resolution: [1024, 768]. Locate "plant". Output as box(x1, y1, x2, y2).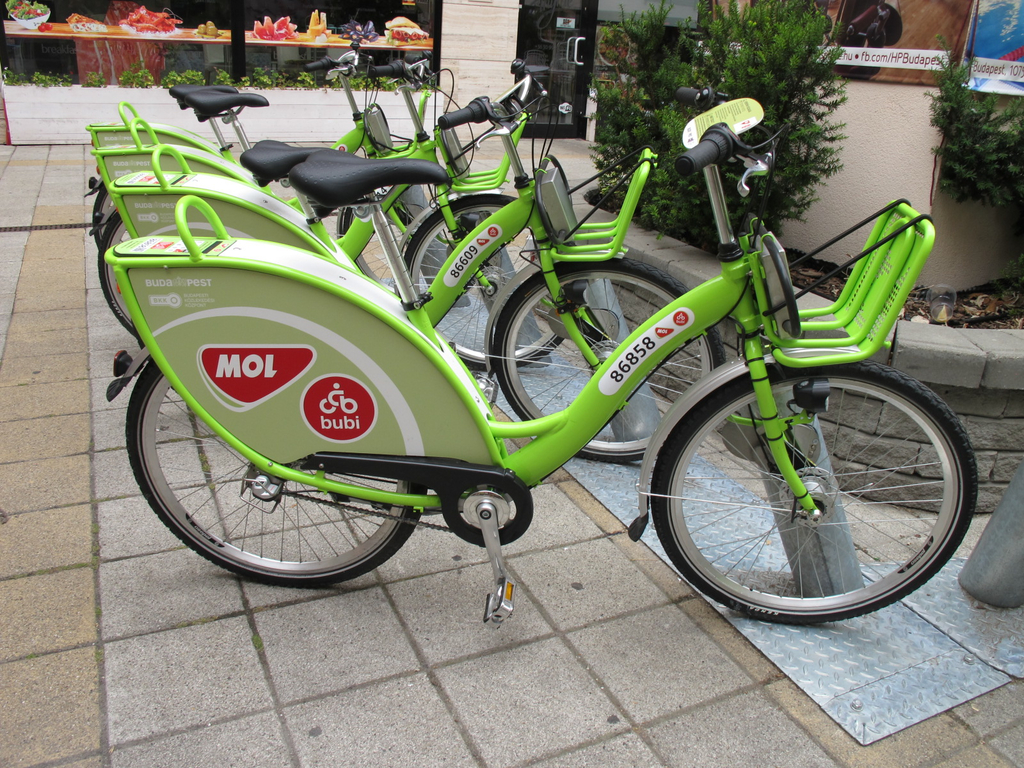
box(927, 31, 1023, 204).
